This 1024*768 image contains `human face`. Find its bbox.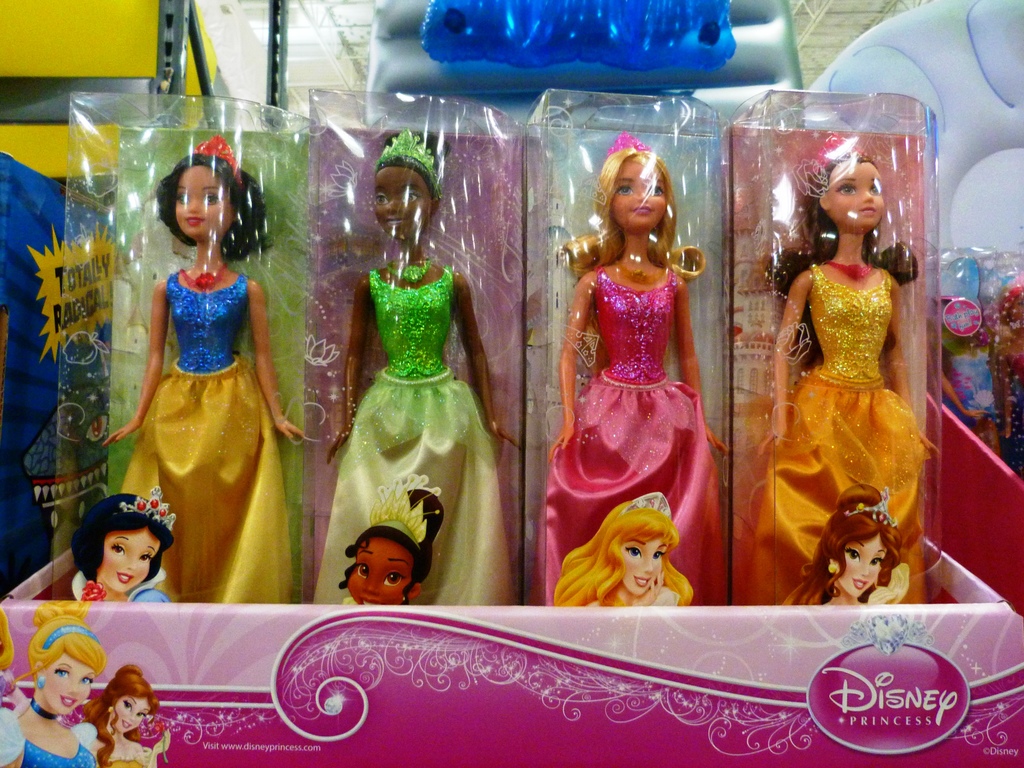
<region>122, 682, 154, 733</region>.
